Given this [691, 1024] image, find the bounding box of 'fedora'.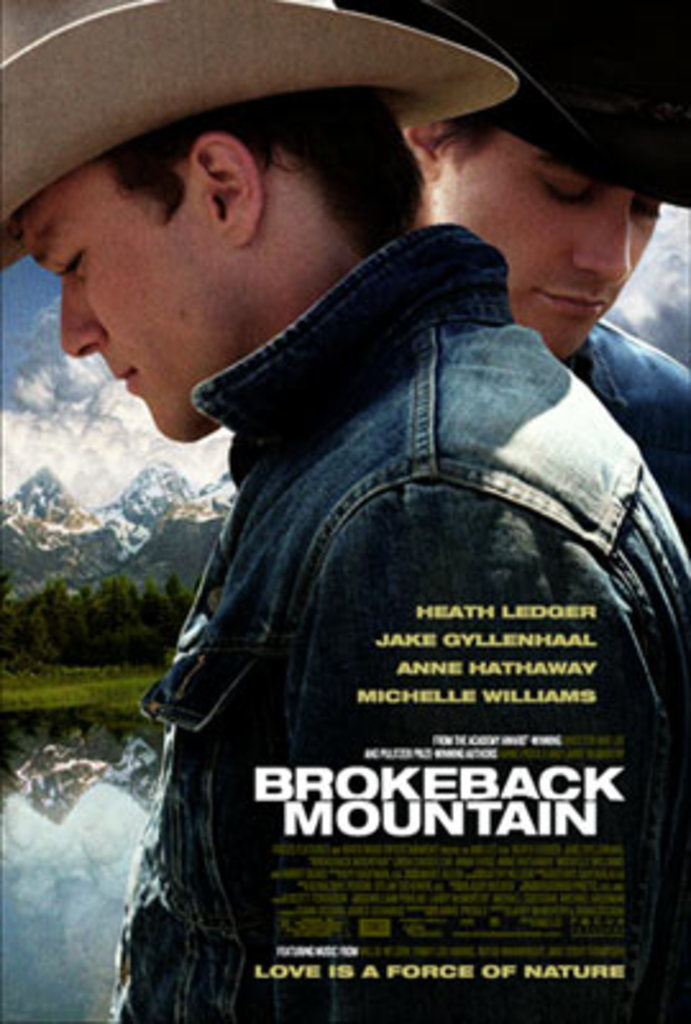
[left=0, top=0, right=535, bottom=276].
